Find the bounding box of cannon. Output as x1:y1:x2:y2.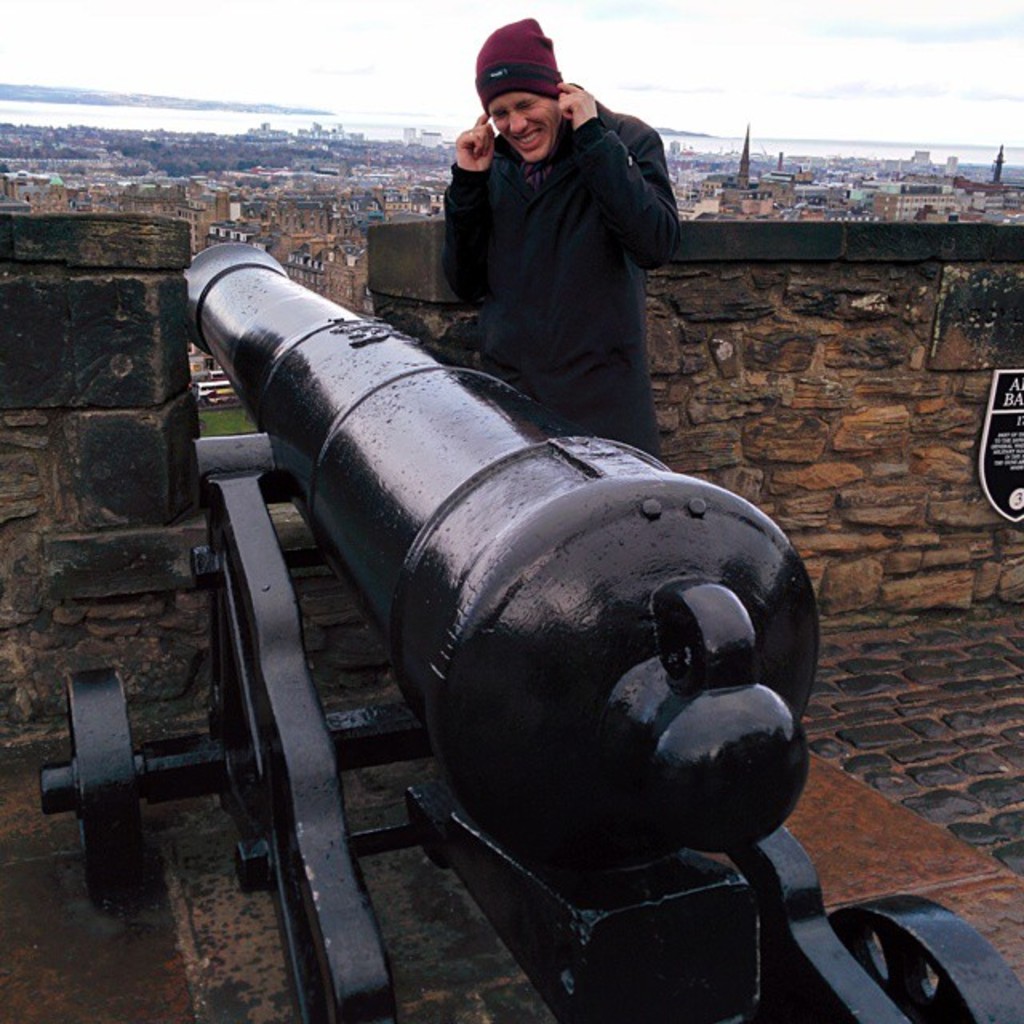
37:234:1022:1022.
